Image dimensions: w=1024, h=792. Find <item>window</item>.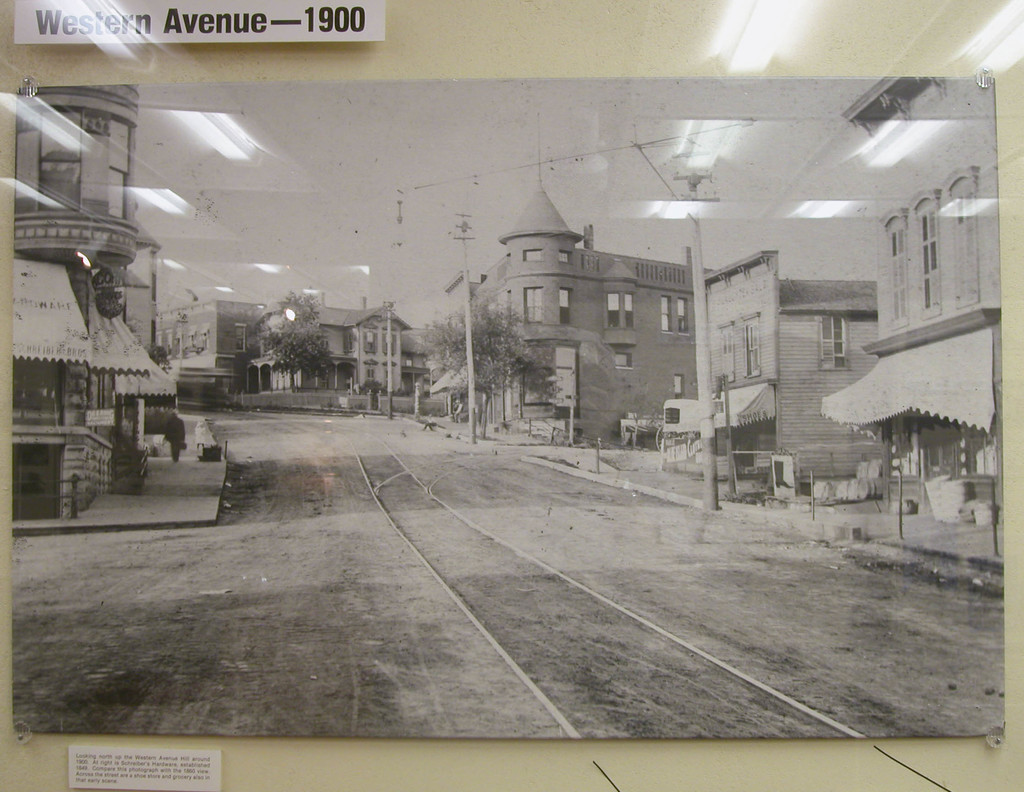
[left=721, top=322, right=738, bottom=382].
